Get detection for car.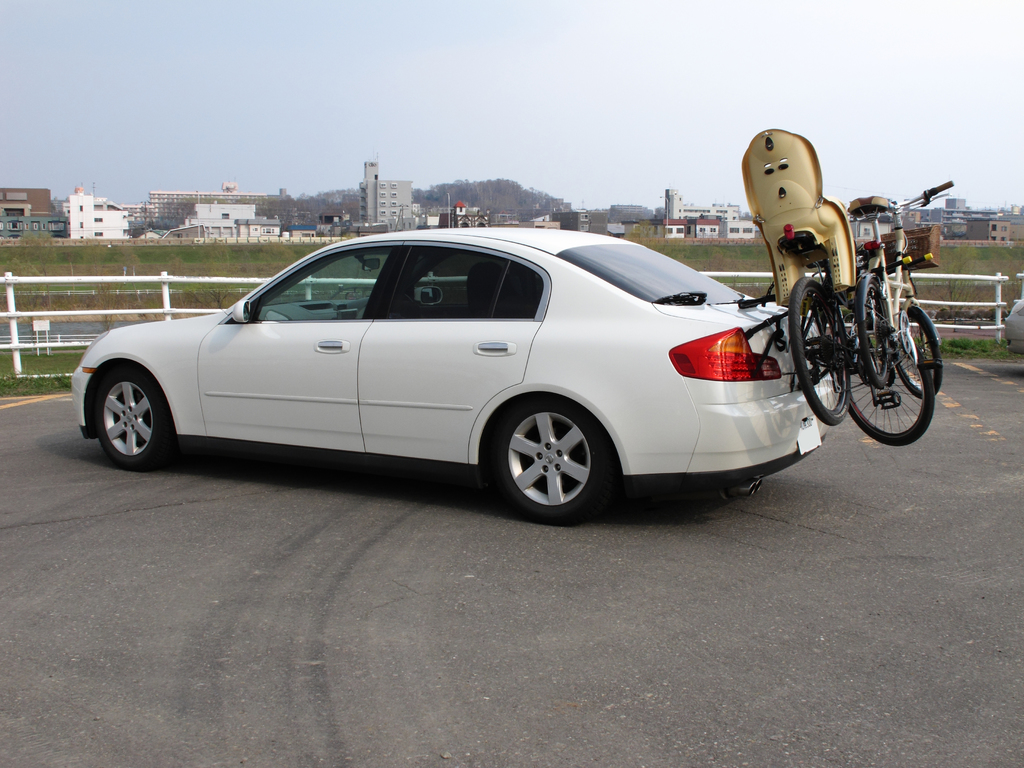
Detection: <bbox>998, 300, 1023, 355</bbox>.
